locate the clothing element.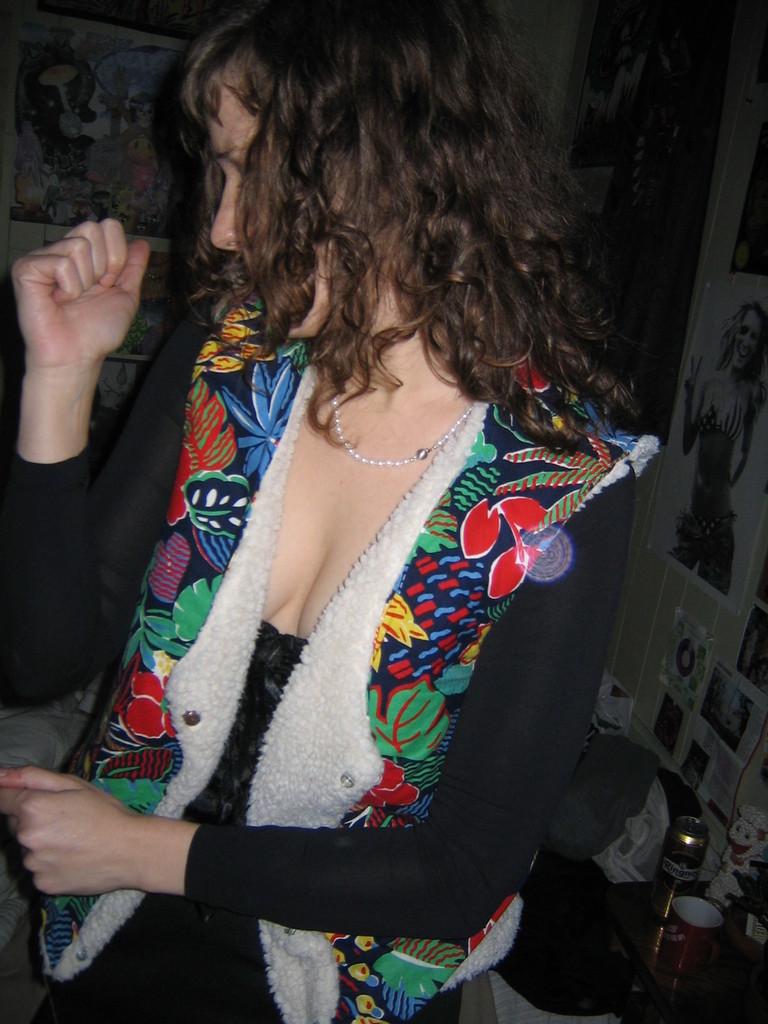
Element bbox: select_region(1, 216, 687, 1023).
